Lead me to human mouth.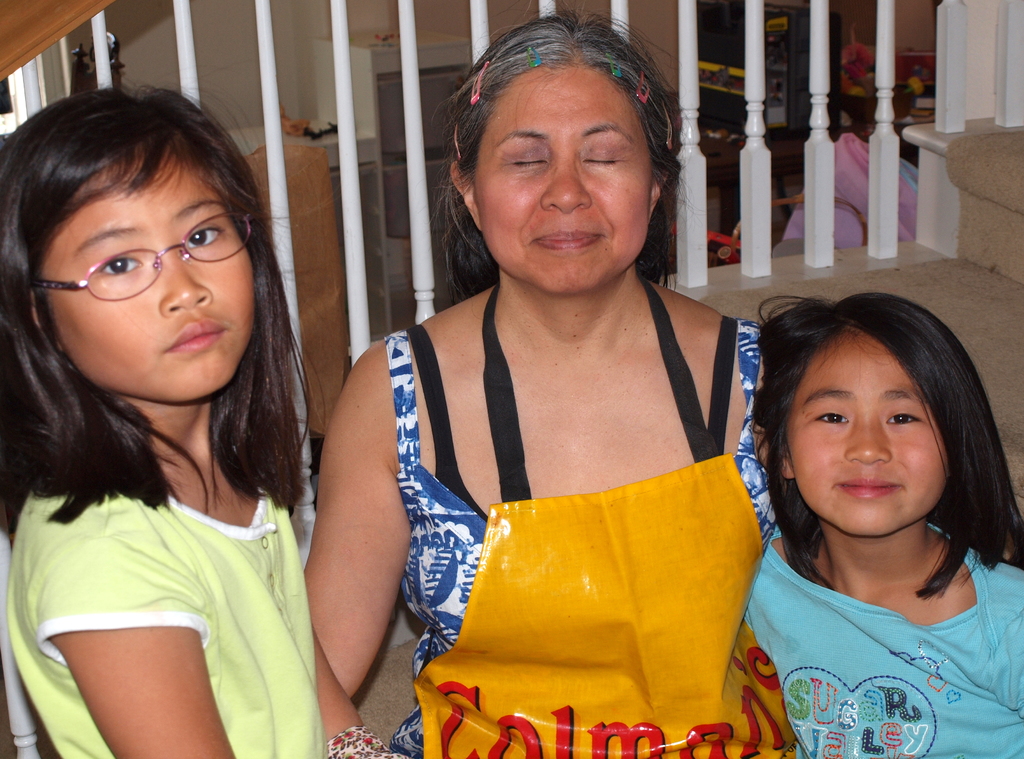
Lead to Rect(835, 477, 900, 498).
